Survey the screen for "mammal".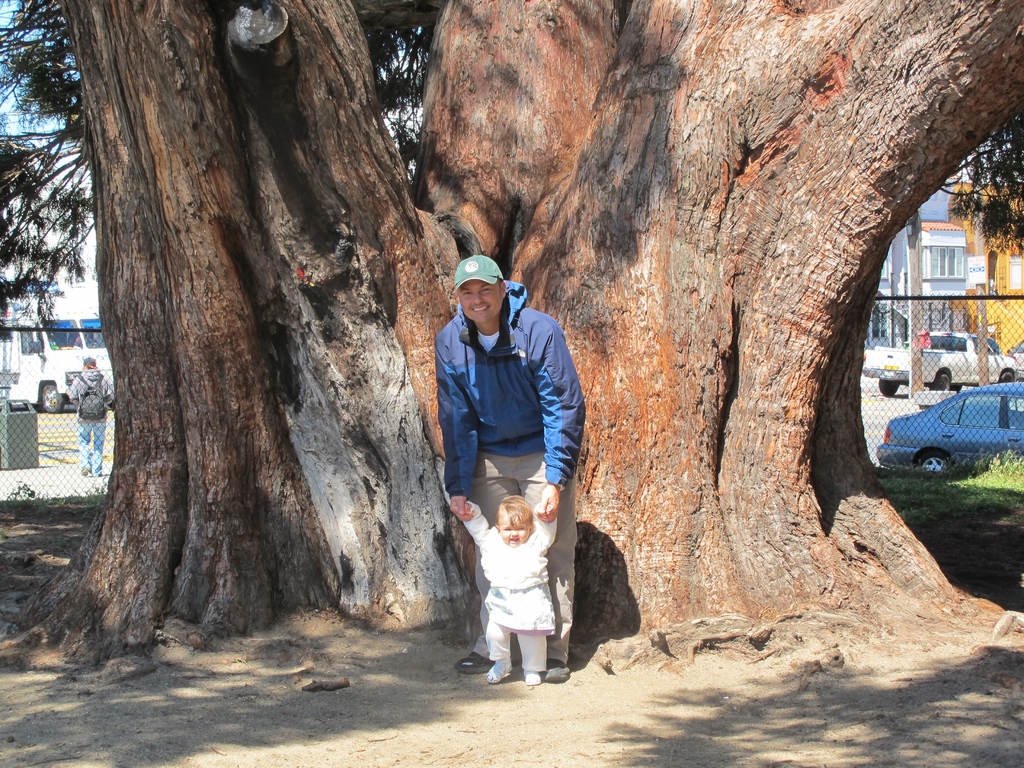
Survey found: crop(65, 355, 113, 474).
